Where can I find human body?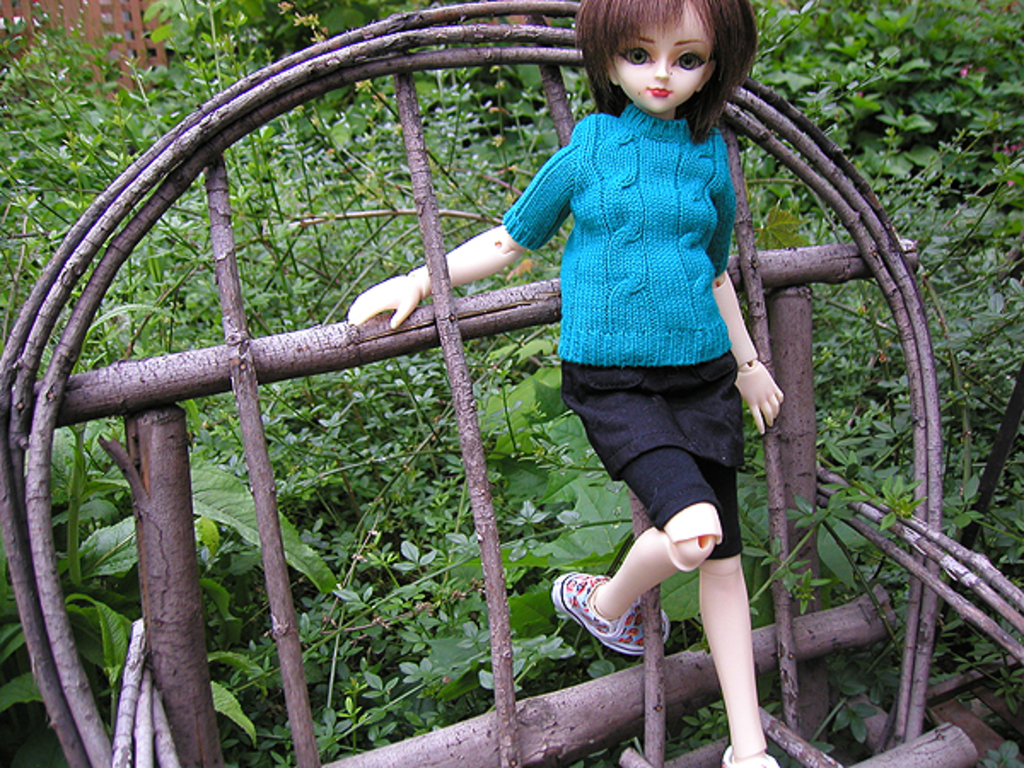
You can find it at [x1=480, y1=0, x2=782, y2=720].
